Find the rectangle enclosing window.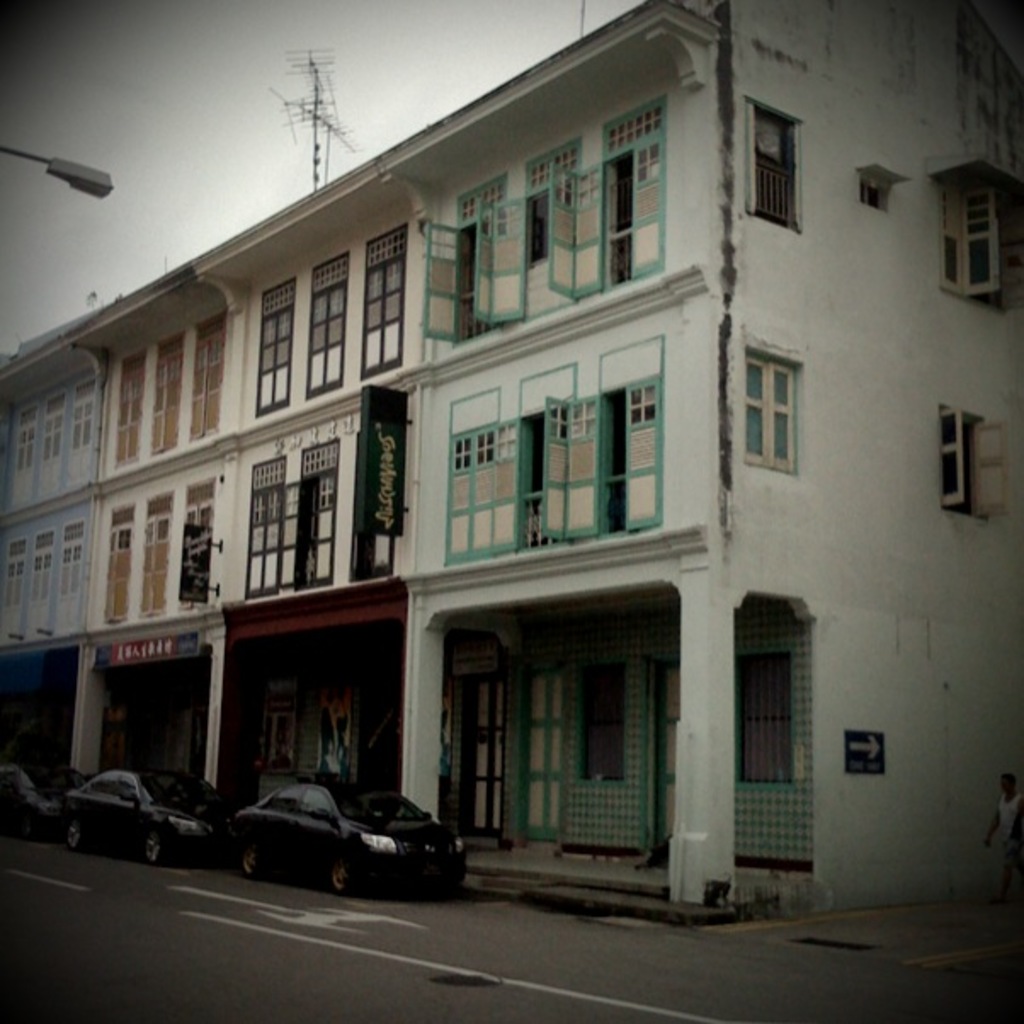
[x1=345, y1=430, x2=390, y2=580].
